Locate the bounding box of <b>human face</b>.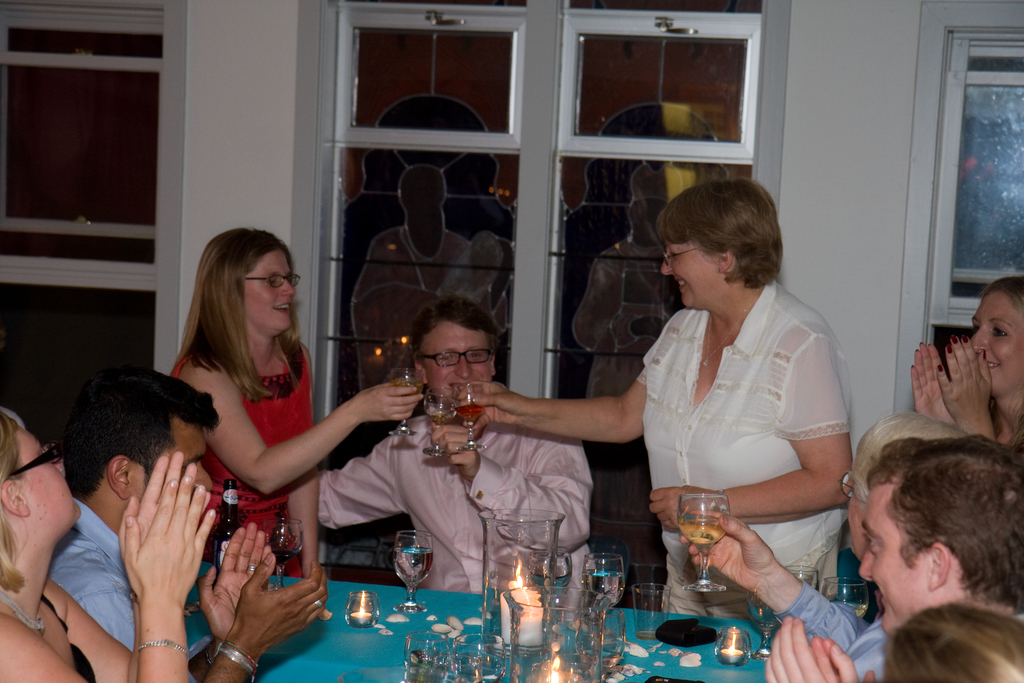
Bounding box: bbox=[968, 293, 1023, 397].
